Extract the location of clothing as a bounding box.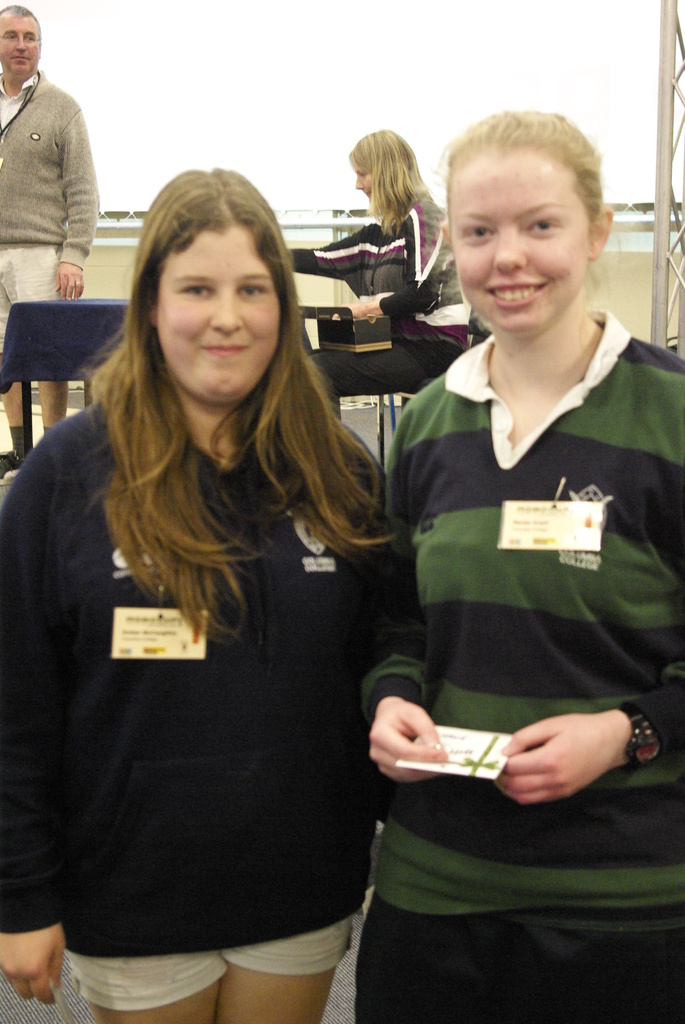
x1=0, y1=246, x2=69, y2=319.
